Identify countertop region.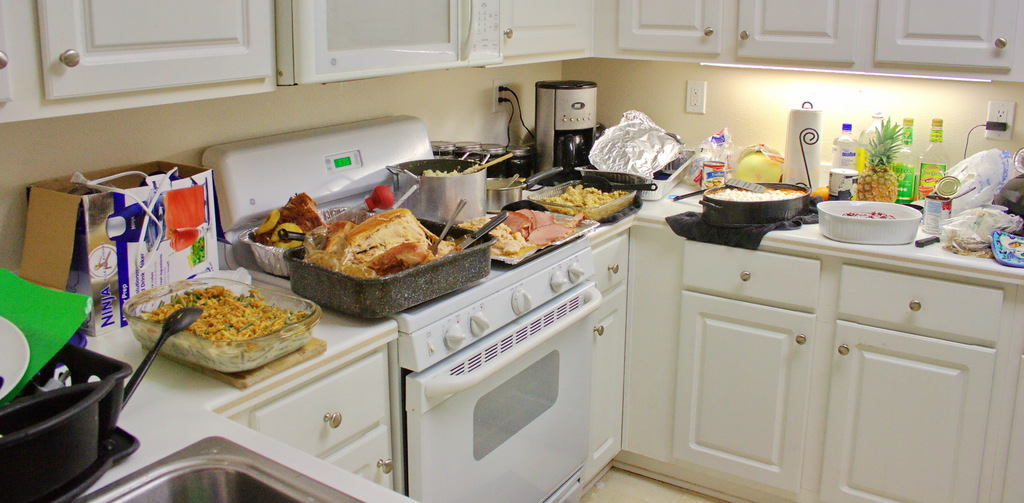
Region: <bbox>0, 147, 1023, 502</bbox>.
